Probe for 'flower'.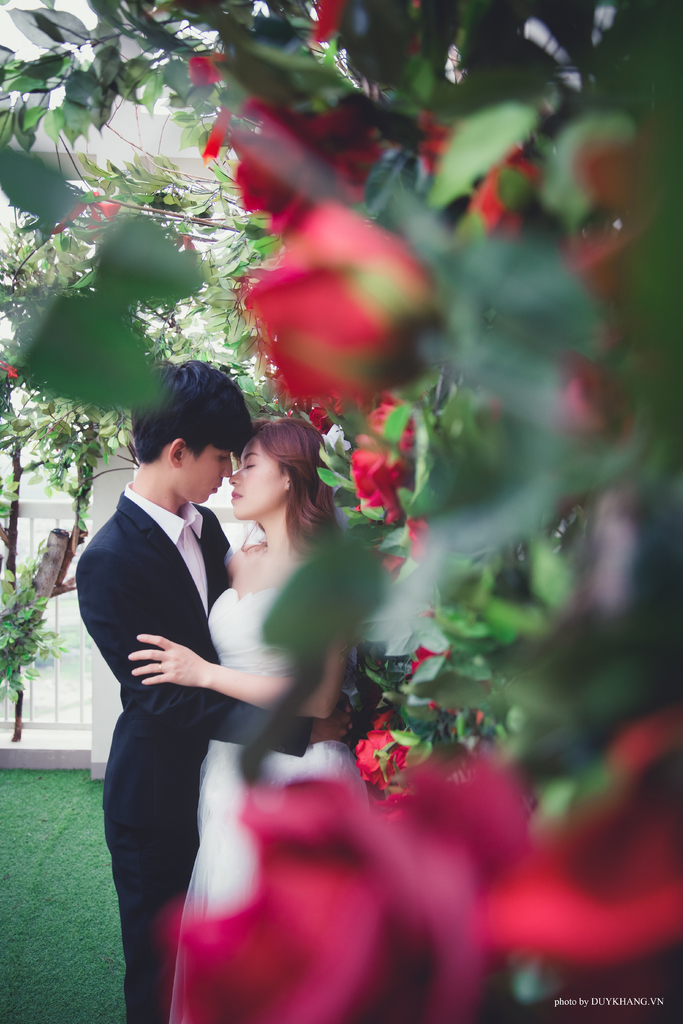
Probe result: box=[182, 56, 233, 90].
